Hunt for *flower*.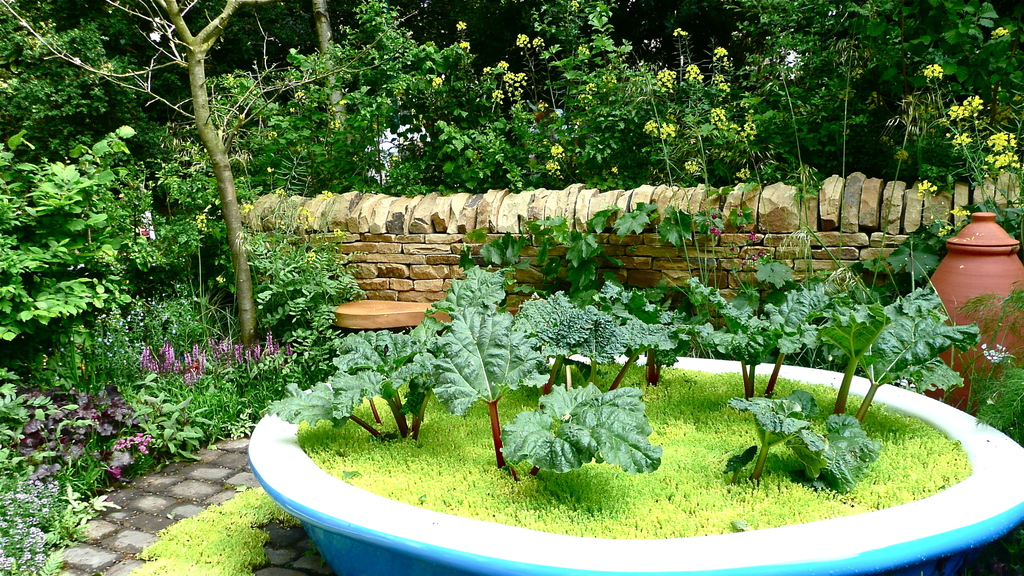
Hunted down at x1=951 y1=204 x2=967 y2=214.
